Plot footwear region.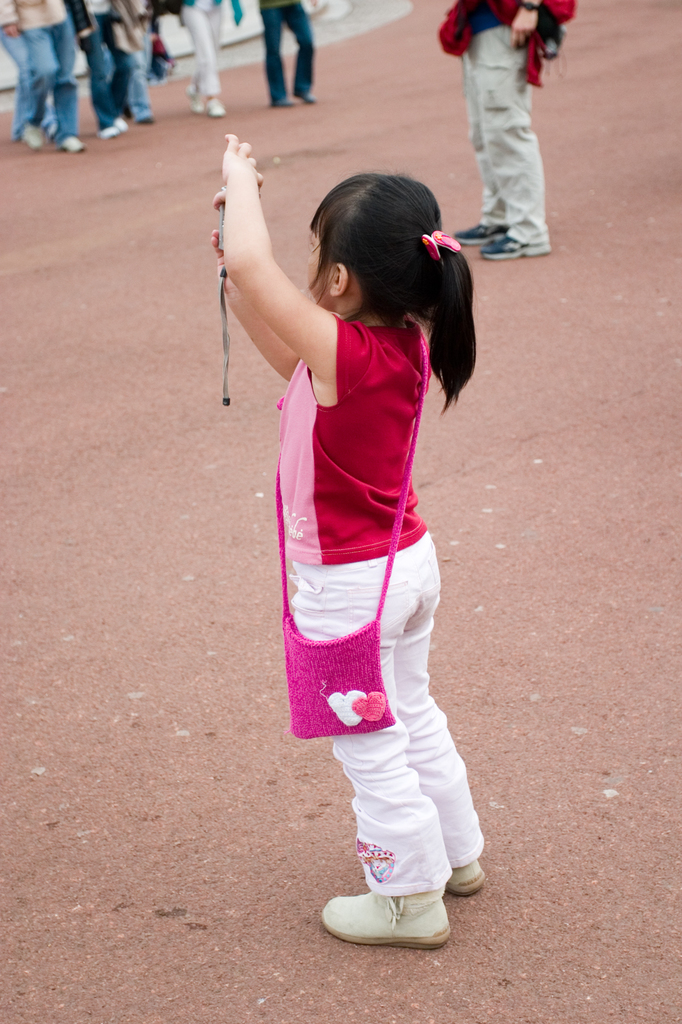
Plotted at region(445, 852, 481, 901).
